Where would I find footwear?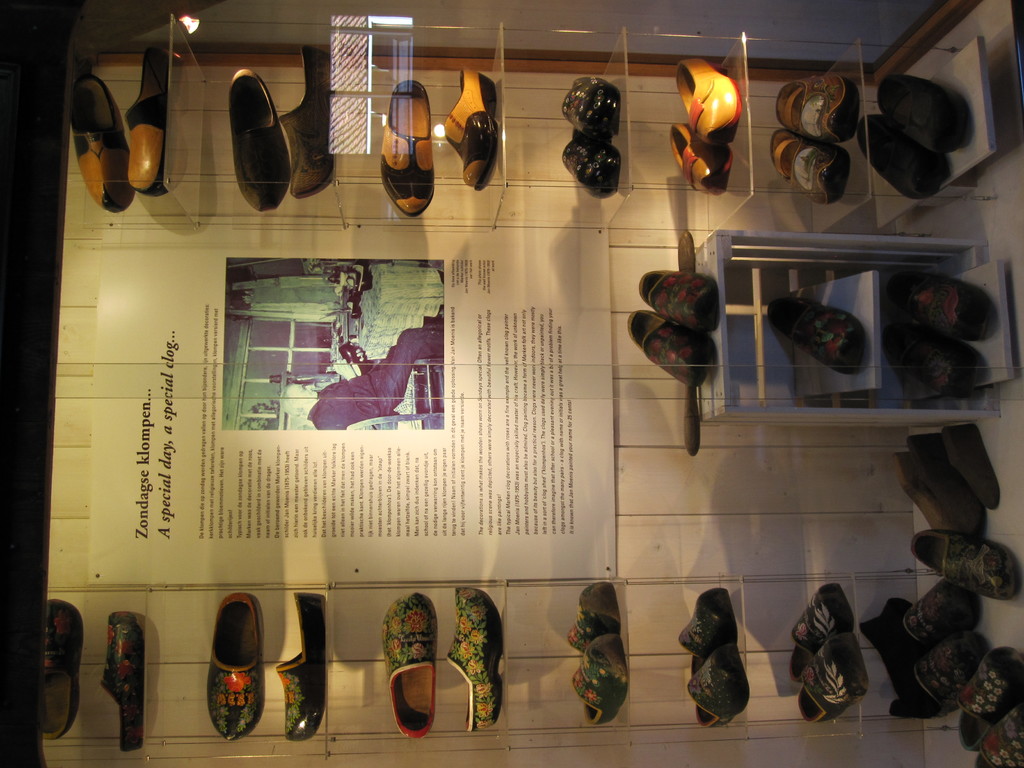
At (40,595,83,741).
